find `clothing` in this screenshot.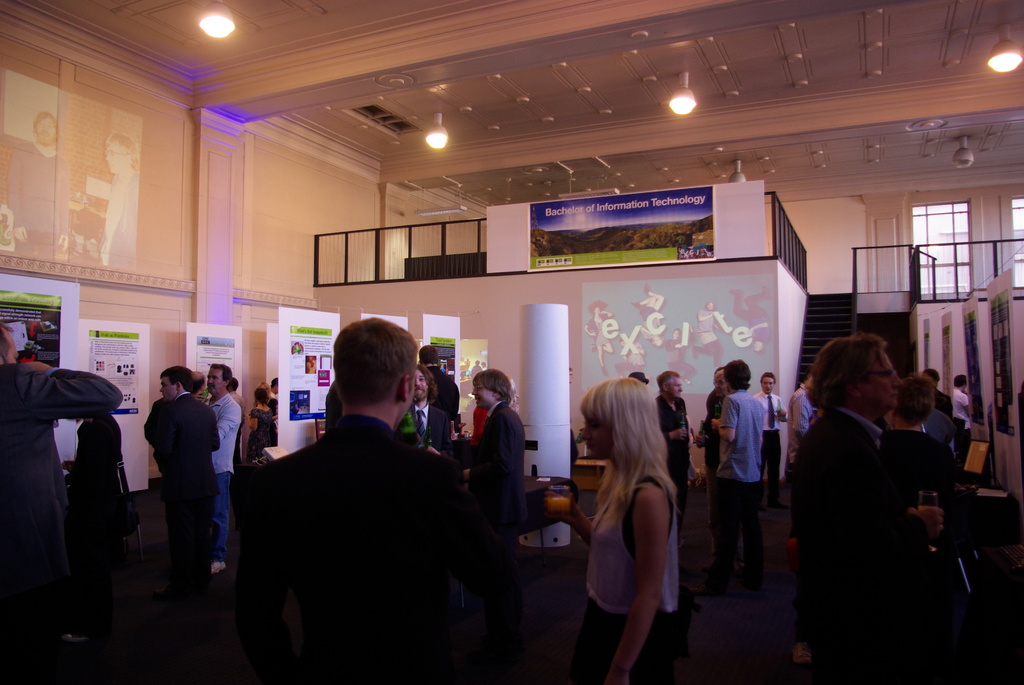
The bounding box for `clothing` is select_region(429, 366, 463, 421).
